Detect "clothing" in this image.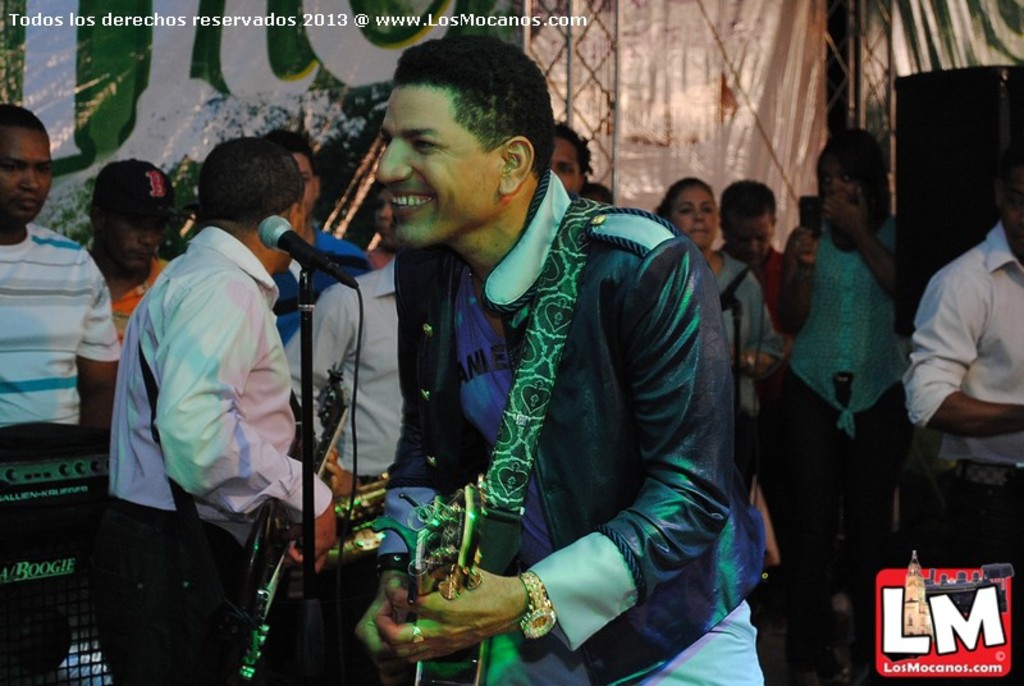
Detection: bbox=(902, 220, 1020, 581).
